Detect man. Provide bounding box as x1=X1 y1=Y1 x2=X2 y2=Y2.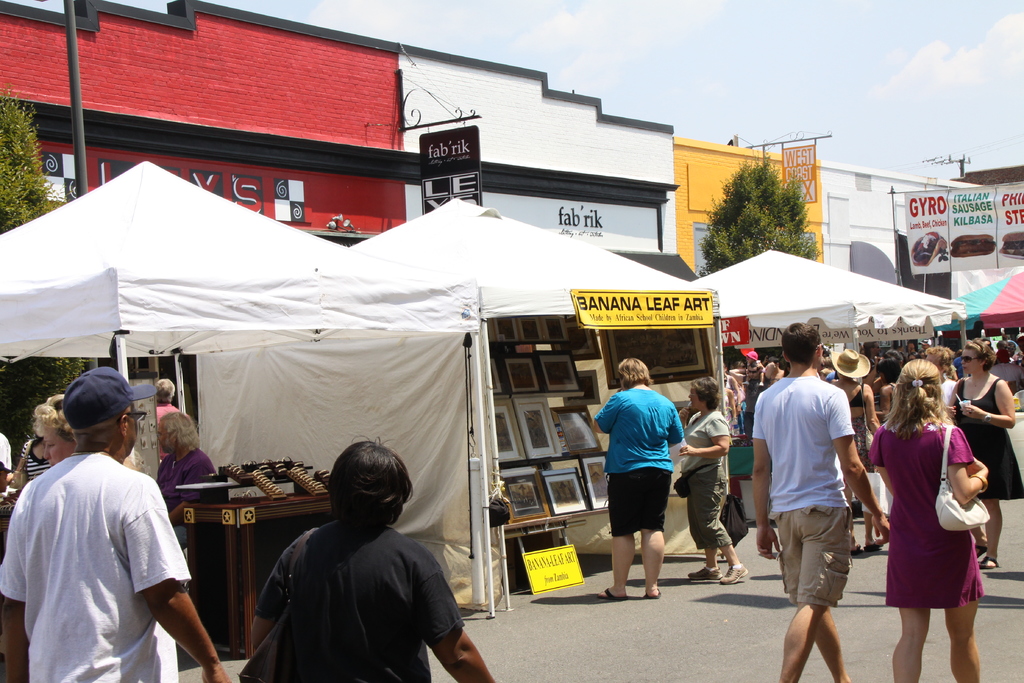
x1=0 y1=368 x2=236 y2=682.
